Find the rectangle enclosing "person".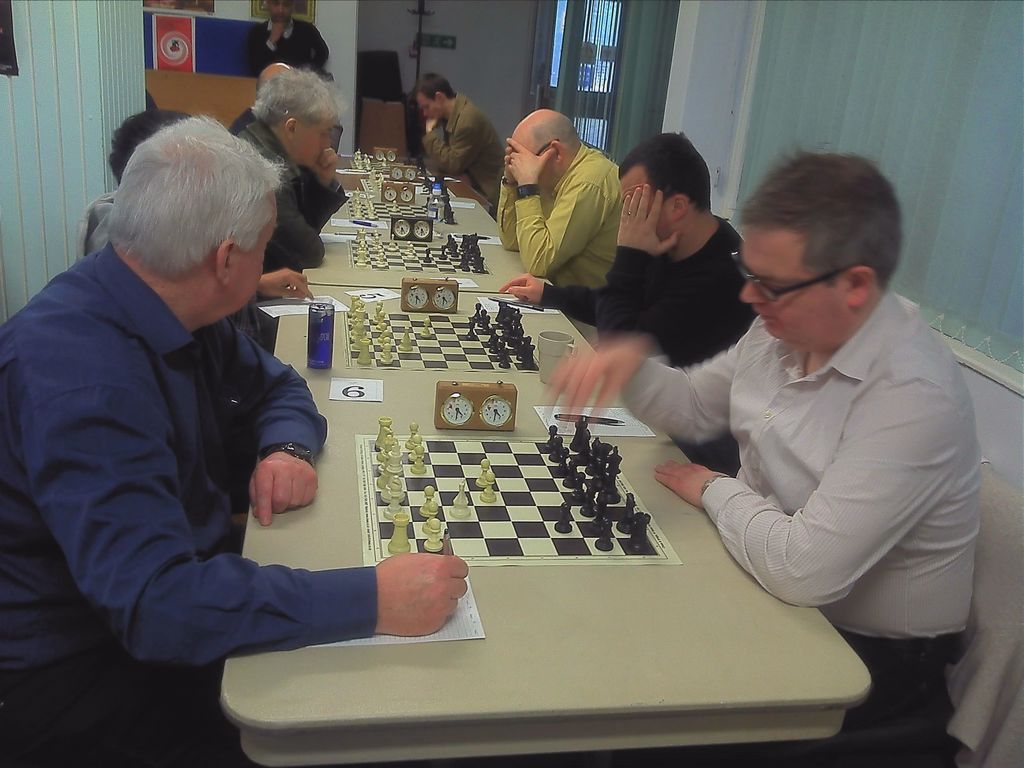
x1=92 y1=90 x2=148 y2=260.
